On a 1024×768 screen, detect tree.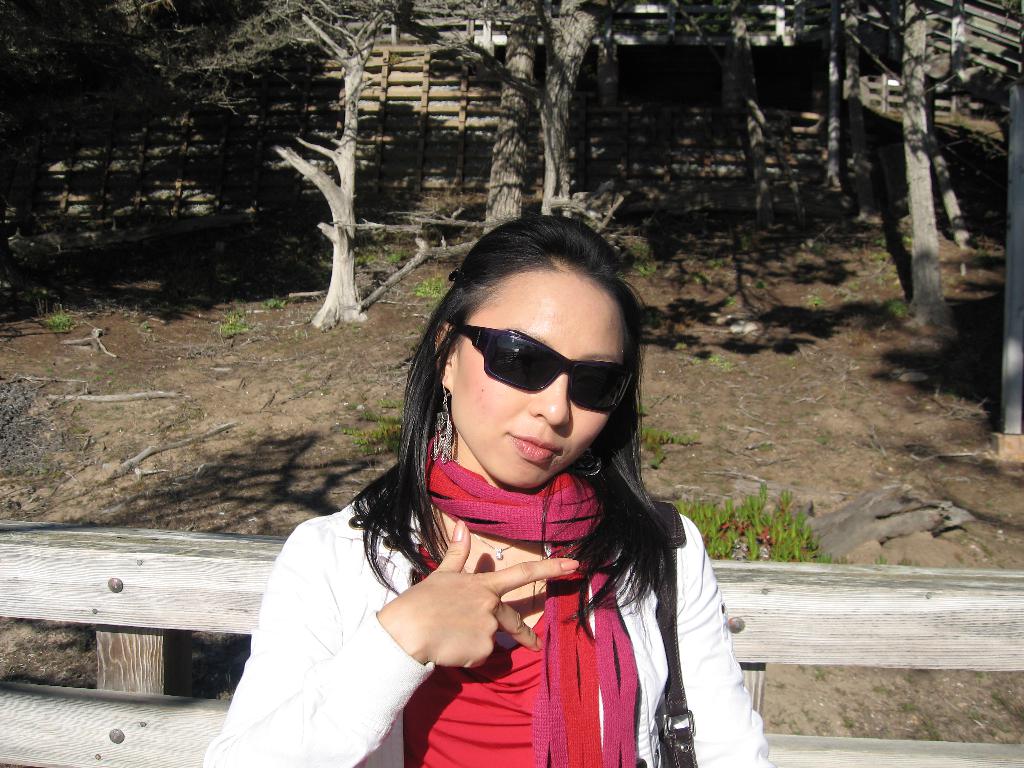
{"left": 250, "top": 1, "right": 412, "bottom": 333}.
